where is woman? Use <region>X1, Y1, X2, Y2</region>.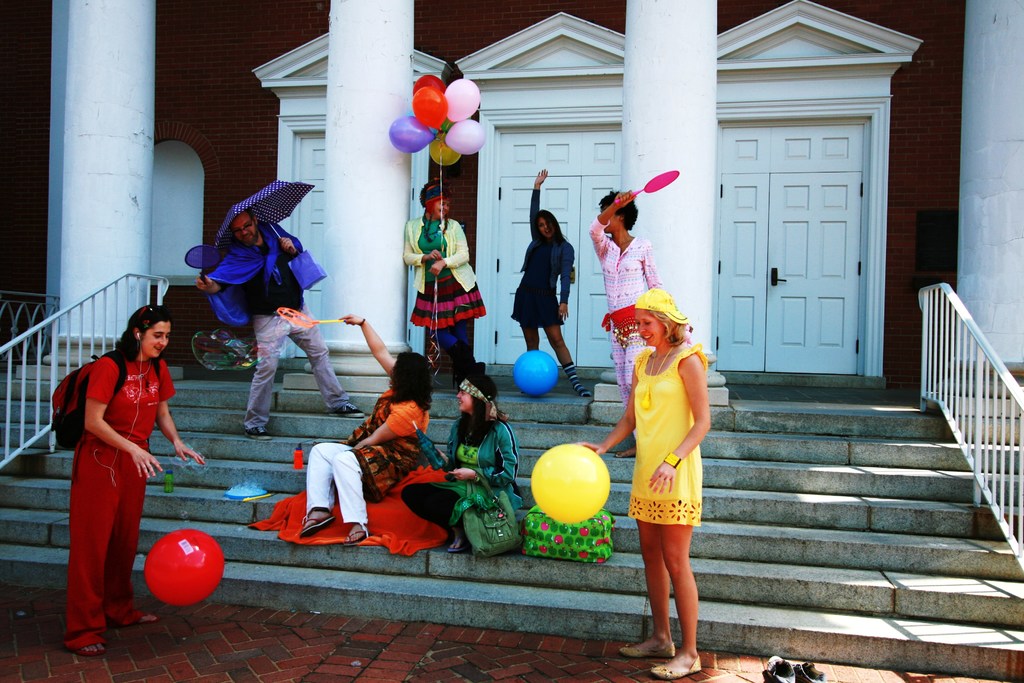
<region>301, 314, 436, 545</region>.
